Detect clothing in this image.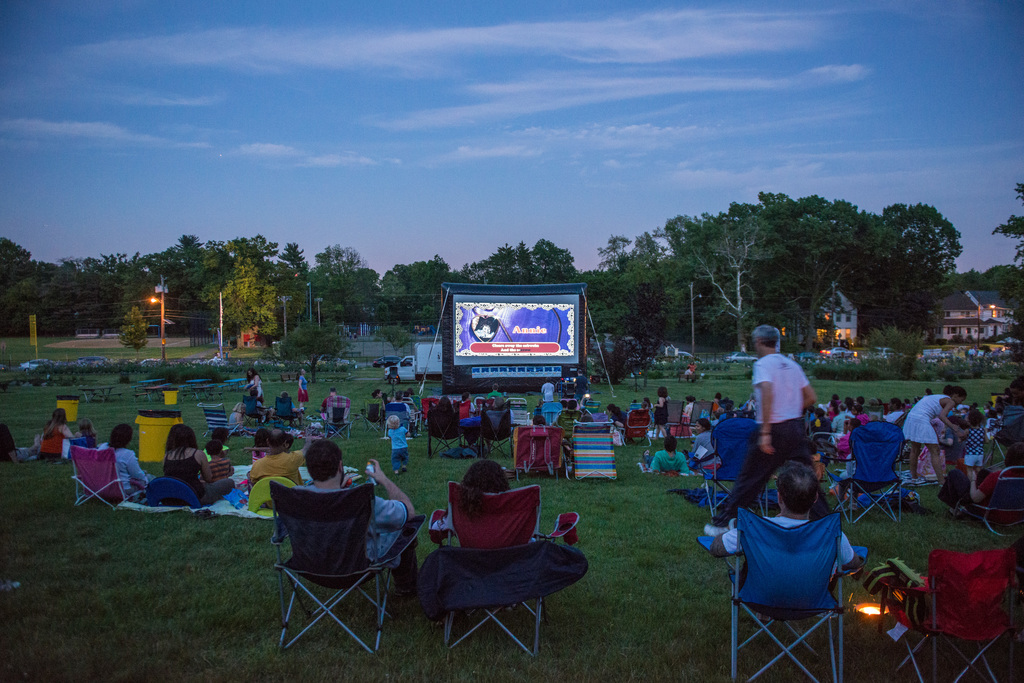
Detection: x1=22, y1=422, x2=74, y2=453.
